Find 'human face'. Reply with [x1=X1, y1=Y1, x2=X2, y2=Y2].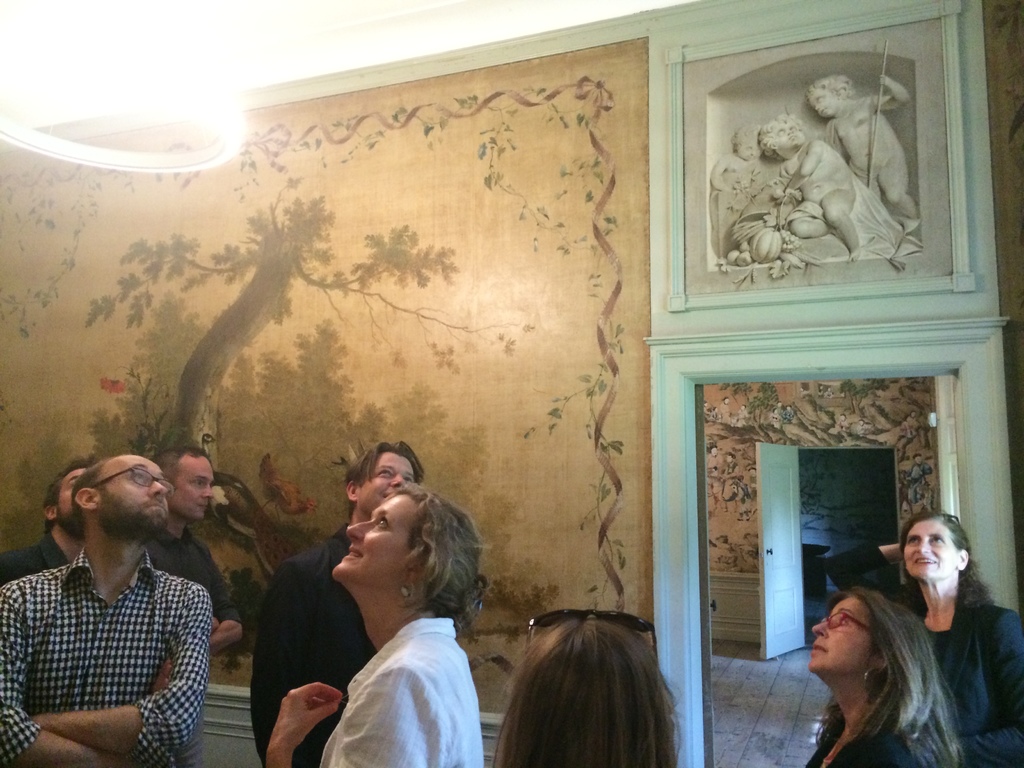
[x1=737, y1=134, x2=756, y2=161].
